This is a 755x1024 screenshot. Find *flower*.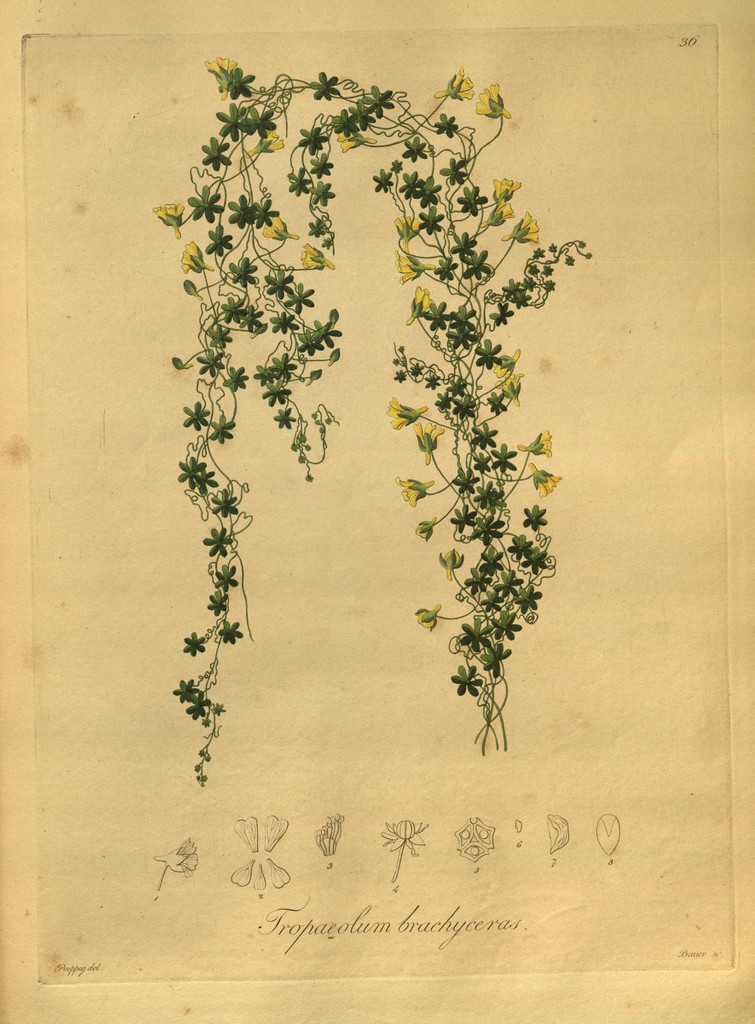
Bounding box: [476, 82, 509, 116].
